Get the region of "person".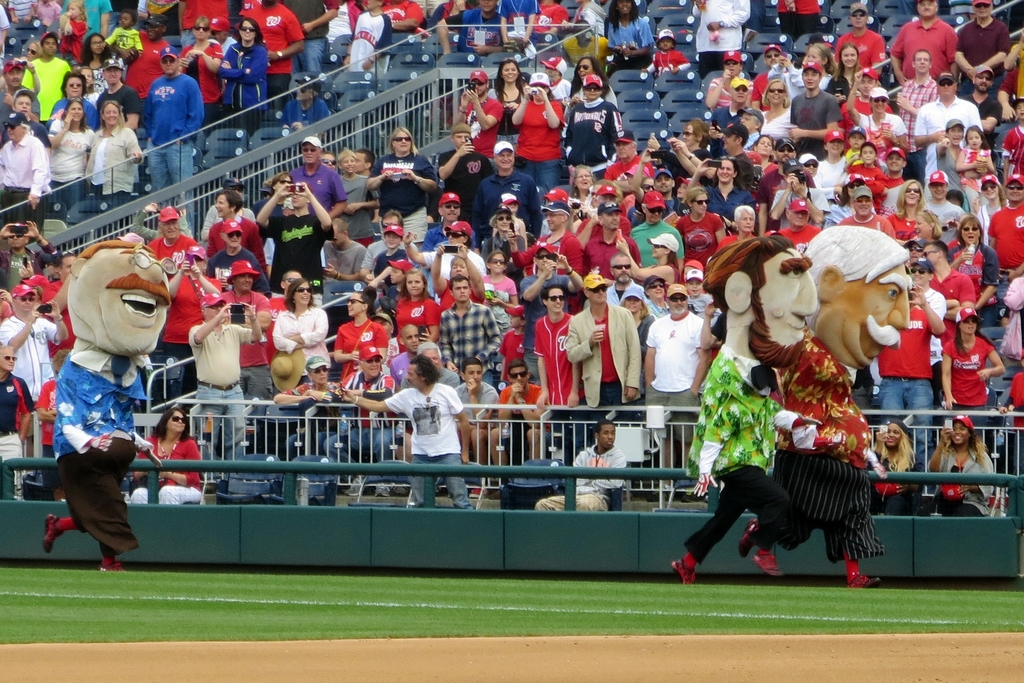
bbox=[785, 62, 840, 163].
